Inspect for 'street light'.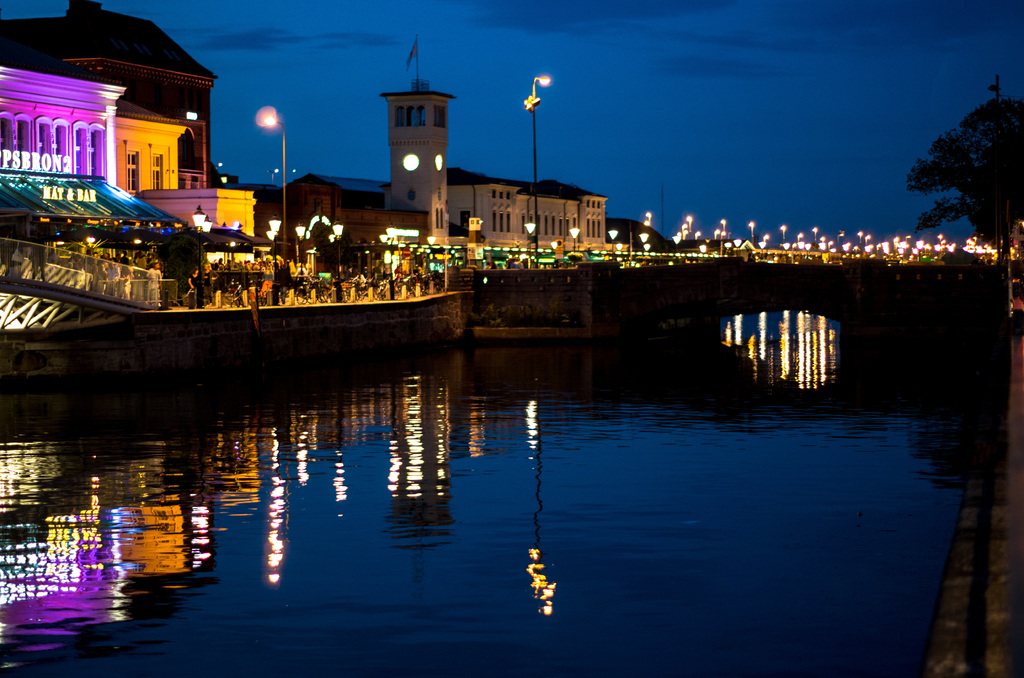
Inspection: detection(636, 233, 649, 252).
